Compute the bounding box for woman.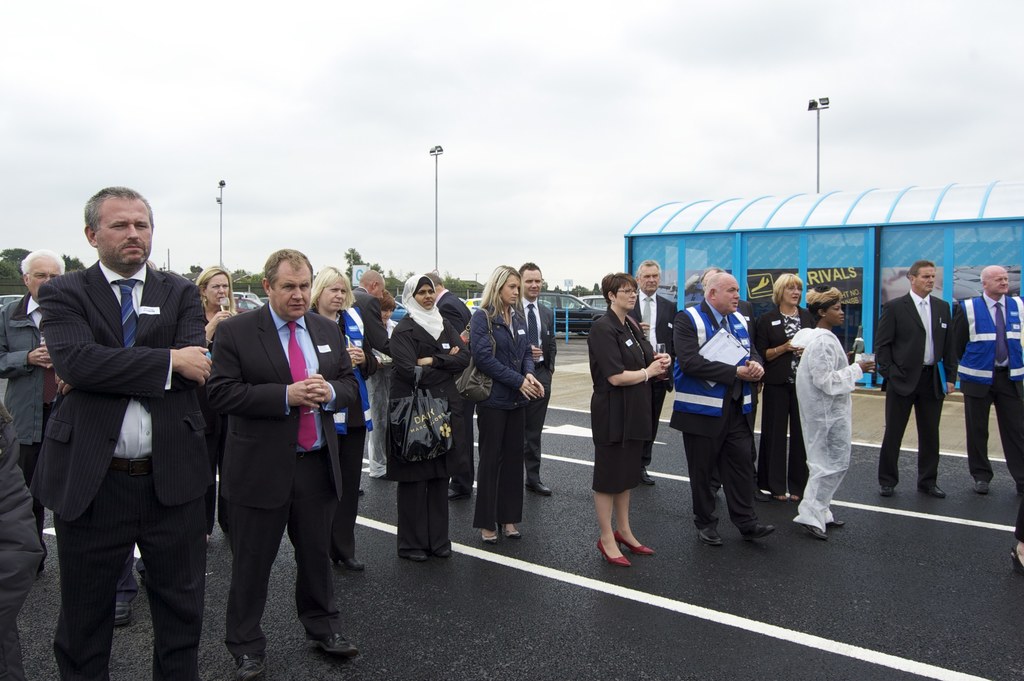
detection(757, 272, 804, 513).
